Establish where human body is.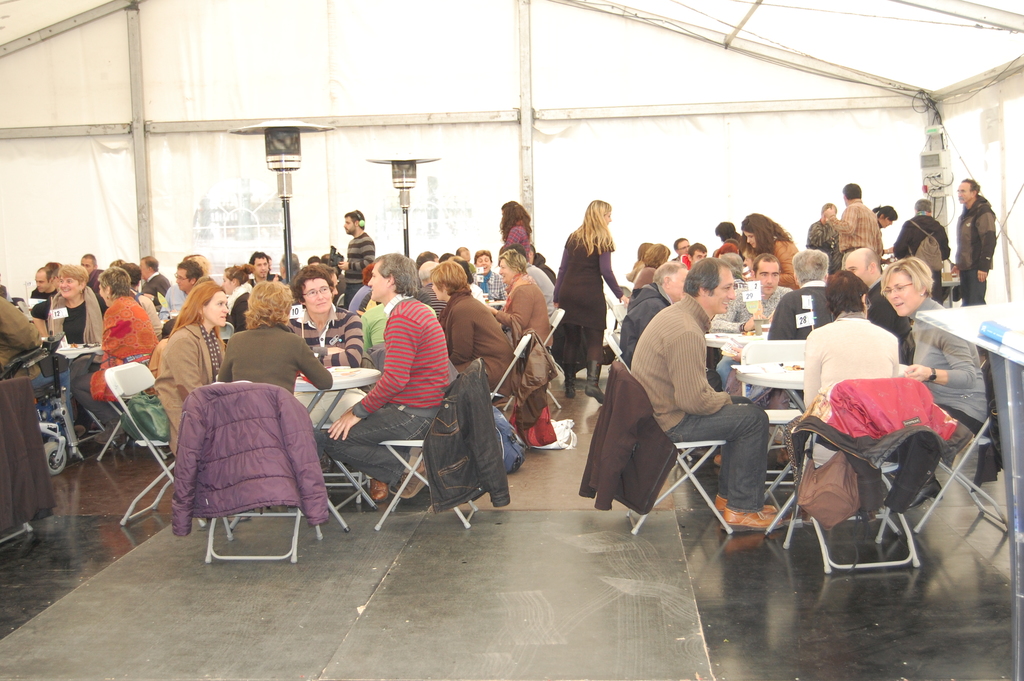
Established at bbox=[715, 219, 751, 249].
